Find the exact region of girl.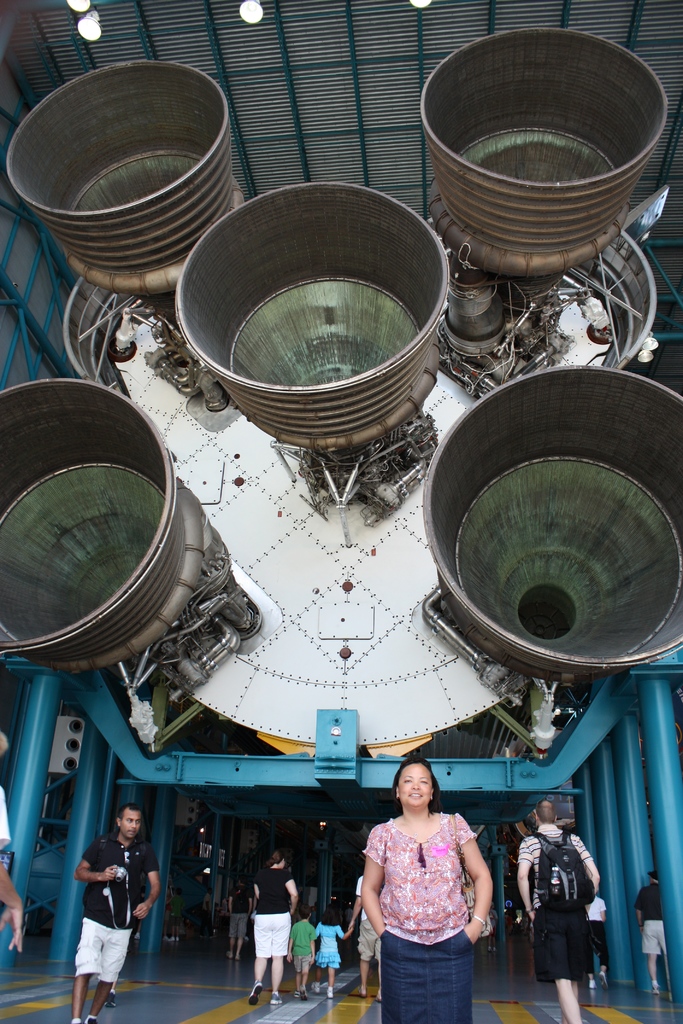
Exact region: (x1=314, y1=906, x2=349, y2=999).
